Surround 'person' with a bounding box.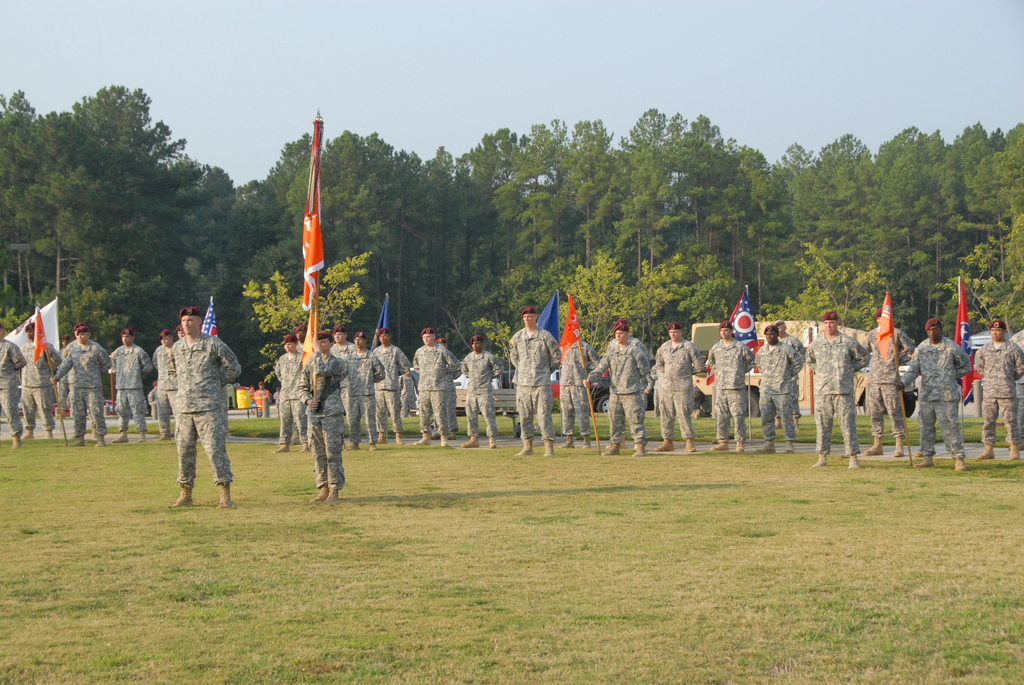
locate(585, 324, 650, 457).
